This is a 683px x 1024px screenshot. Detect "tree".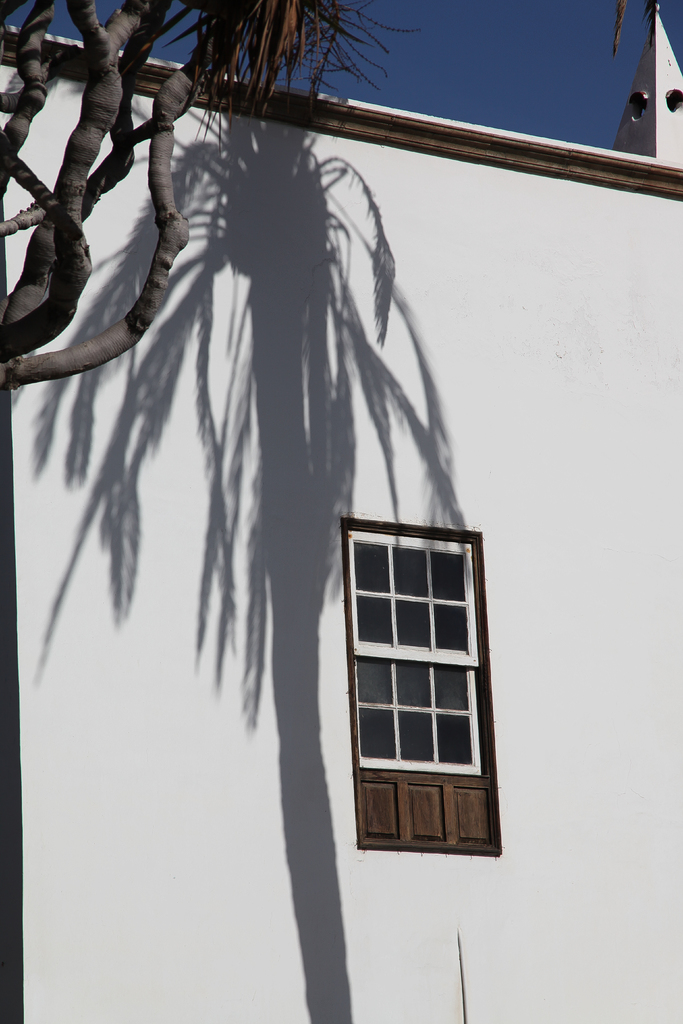
x1=0, y1=0, x2=422, y2=1019.
